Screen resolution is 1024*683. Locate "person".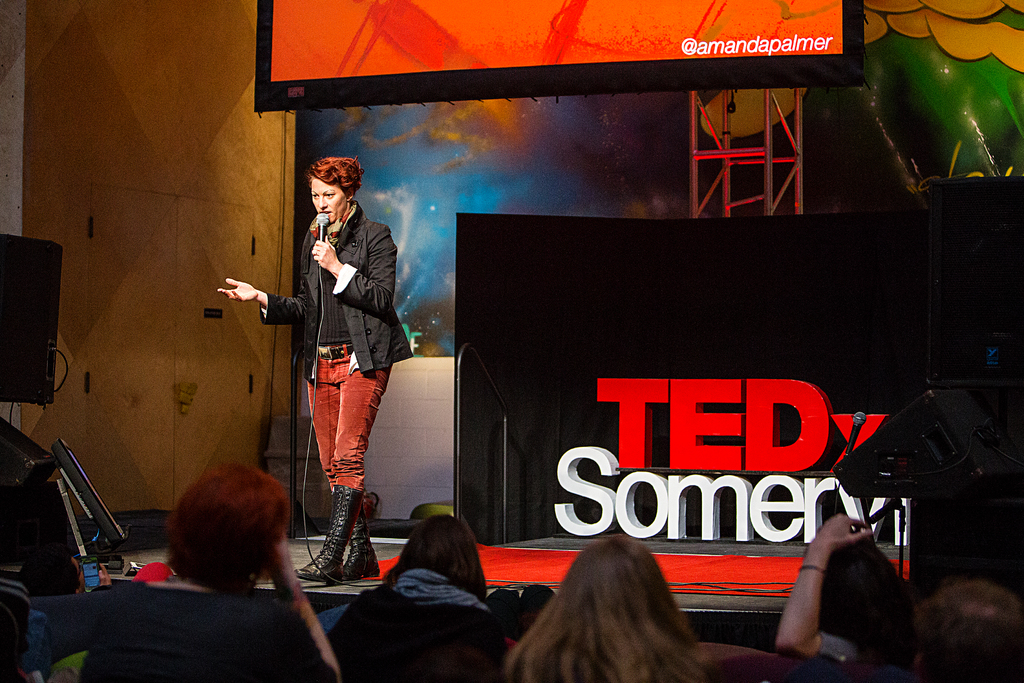
{"left": 768, "top": 510, "right": 913, "bottom": 671}.
